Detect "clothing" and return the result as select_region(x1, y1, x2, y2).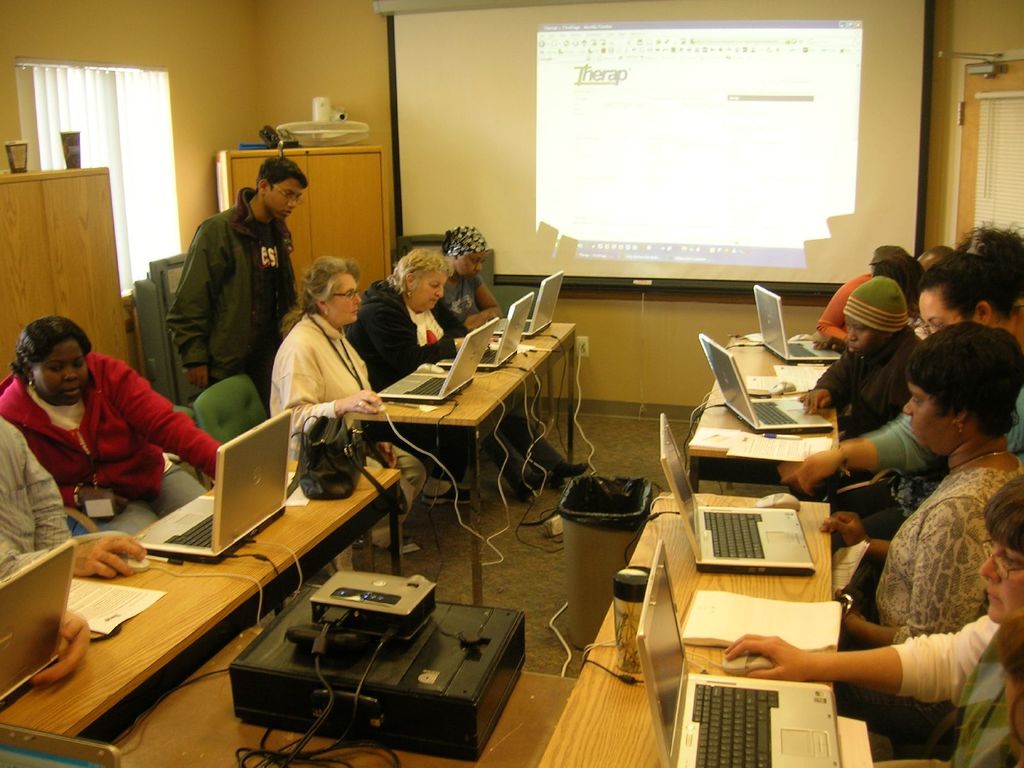
select_region(845, 447, 1013, 753).
